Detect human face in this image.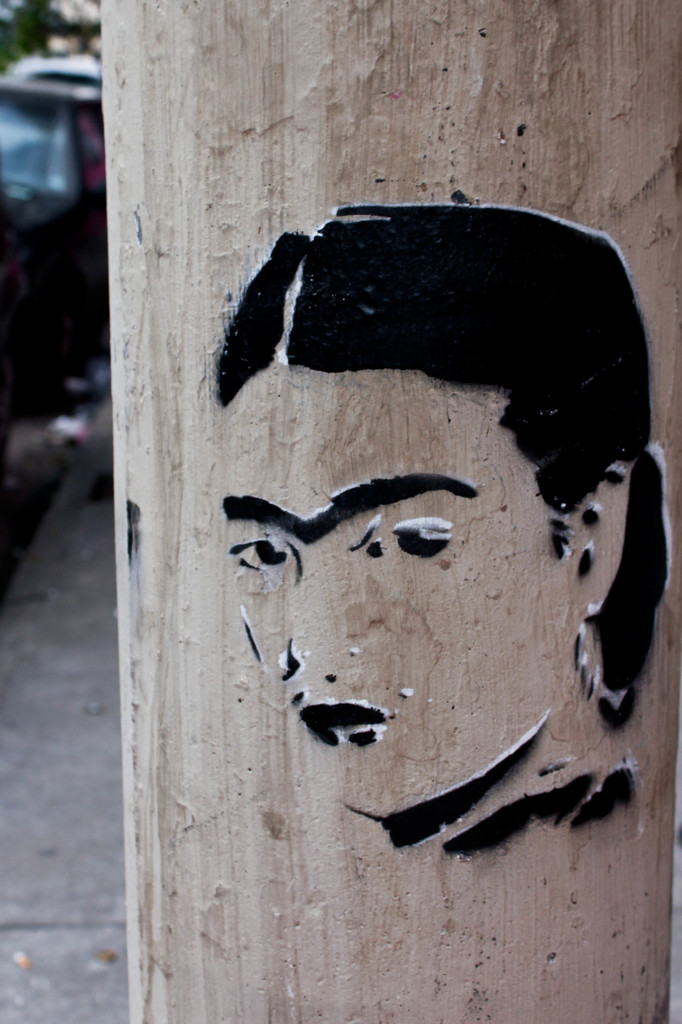
Detection: left=226, top=376, right=544, bottom=815.
